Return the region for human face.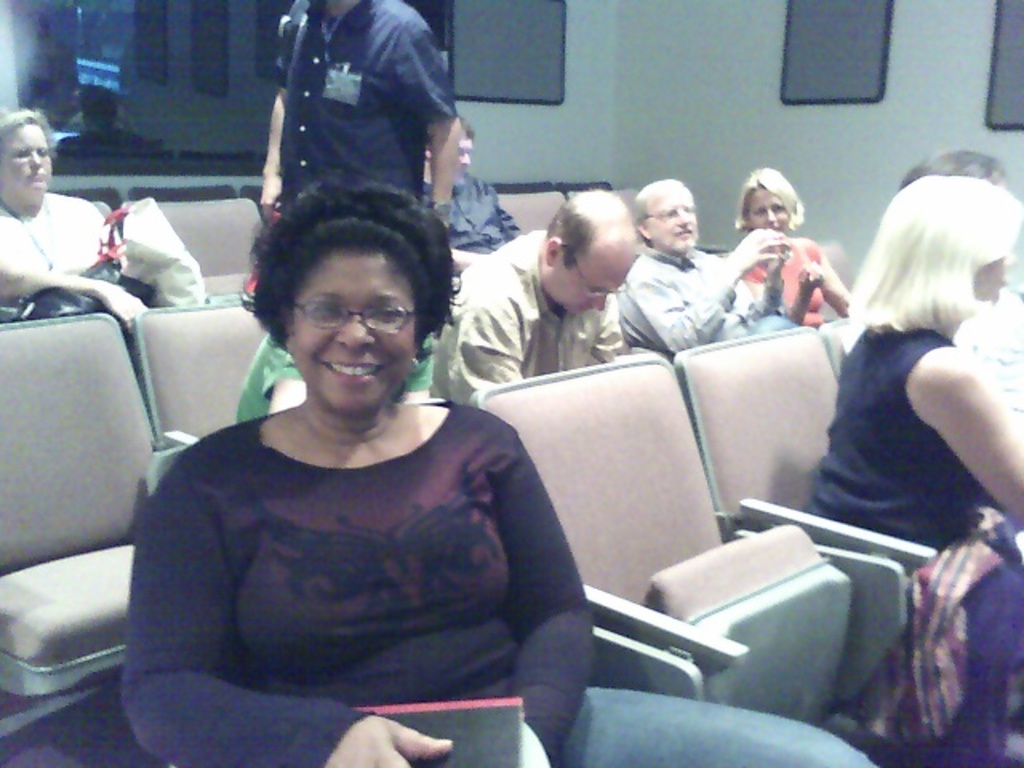
bbox=(288, 254, 416, 411).
